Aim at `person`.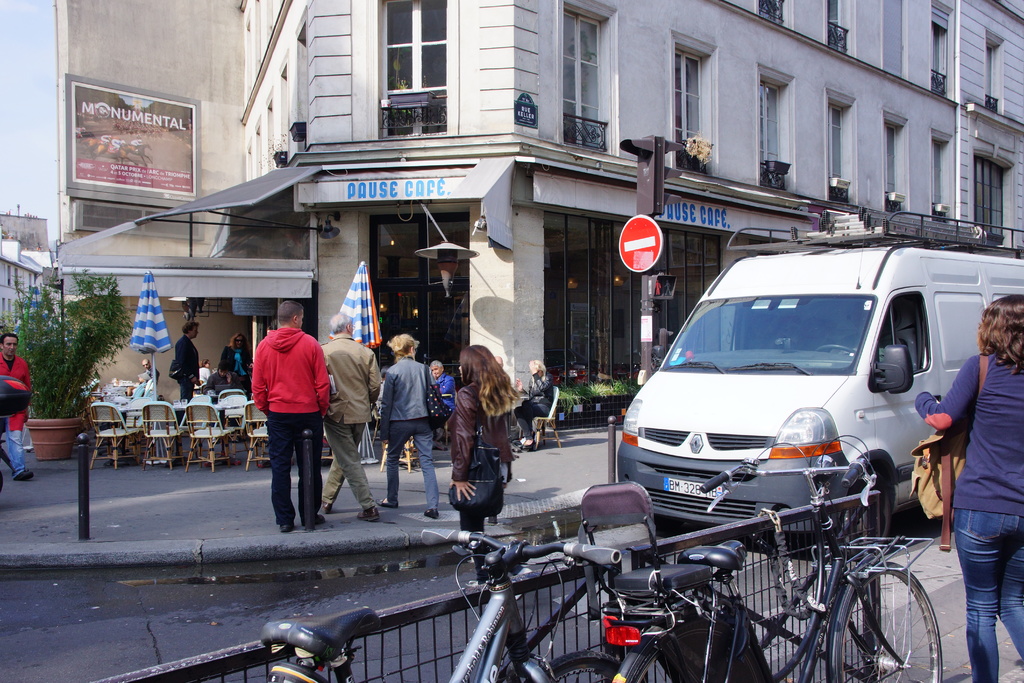
Aimed at {"x1": 0, "y1": 331, "x2": 35, "y2": 477}.
